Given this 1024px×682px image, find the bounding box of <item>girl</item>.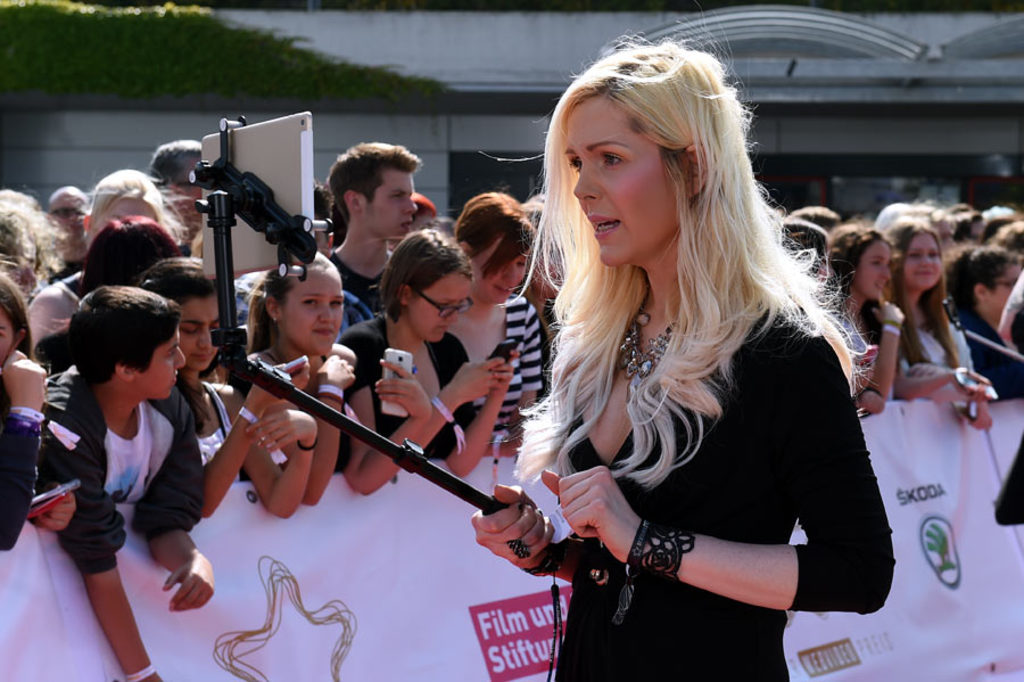
pyautogui.locateOnScreen(948, 245, 1023, 389).
